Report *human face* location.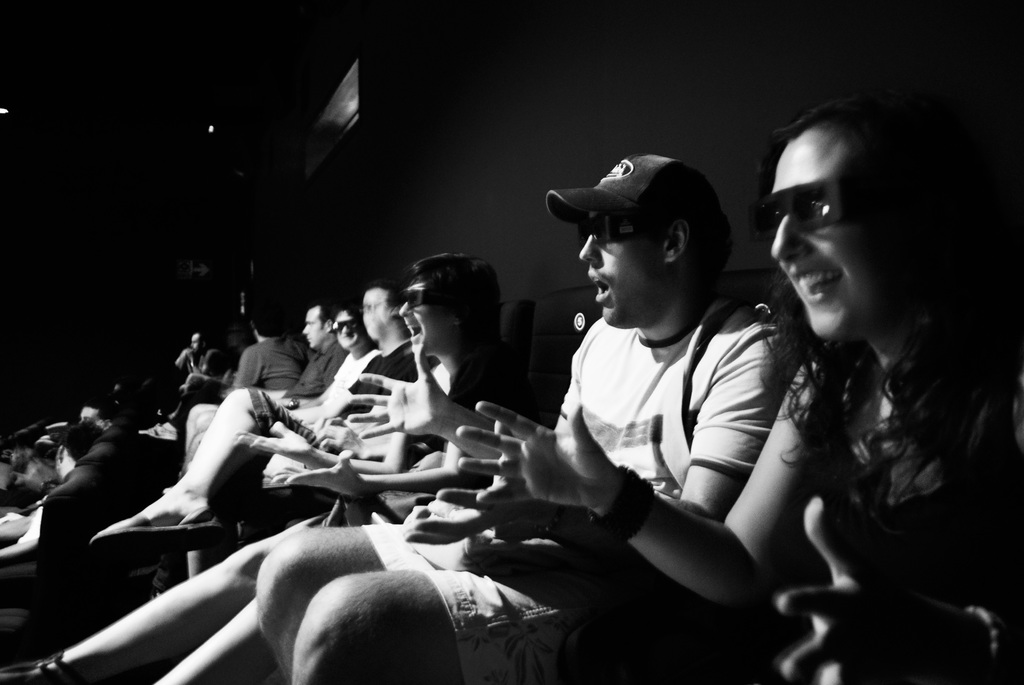
Report: <box>397,282,456,356</box>.
